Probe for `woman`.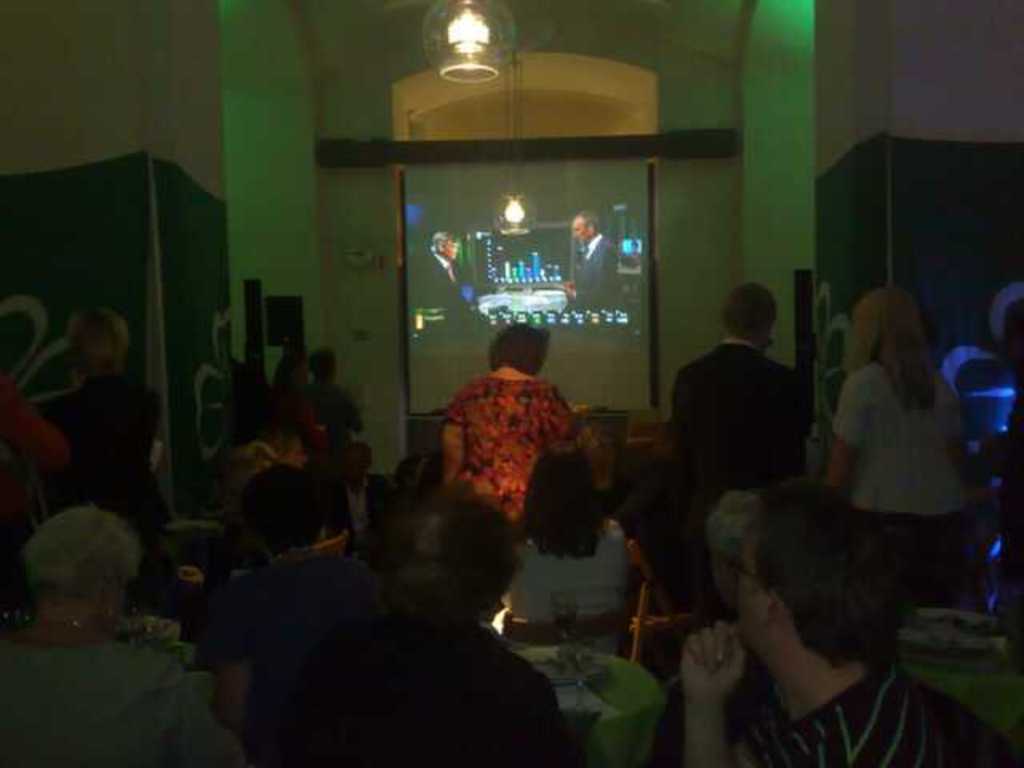
Probe result: box=[501, 445, 640, 651].
